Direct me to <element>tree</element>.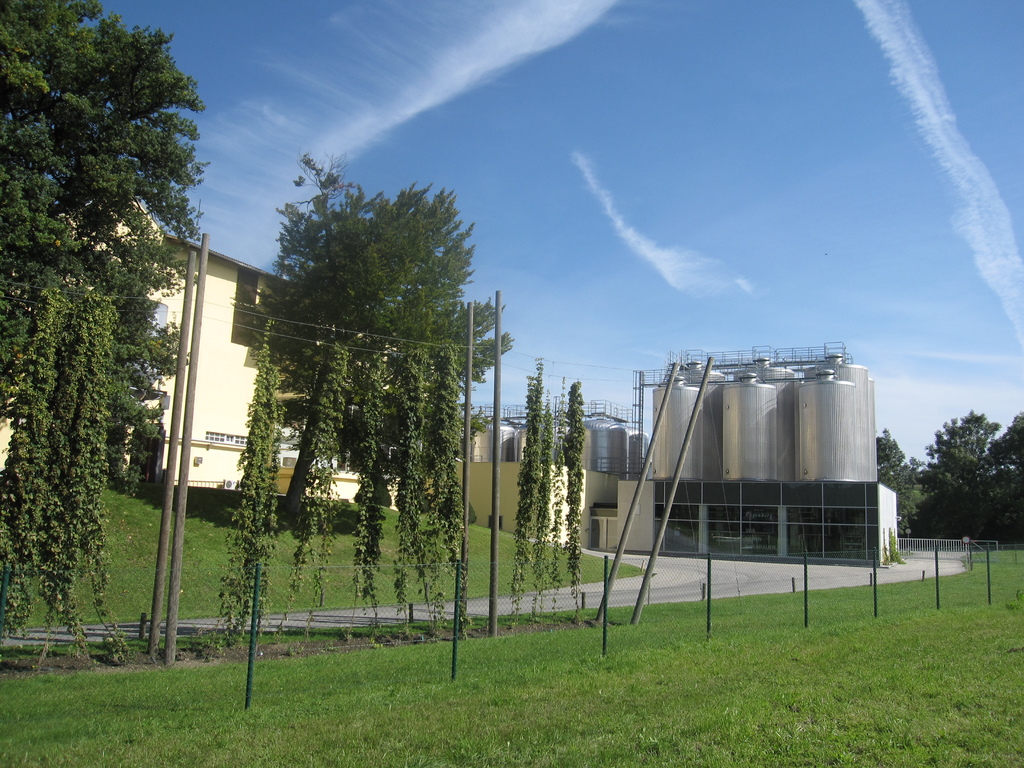
Direction: <region>257, 150, 515, 518</region>.
